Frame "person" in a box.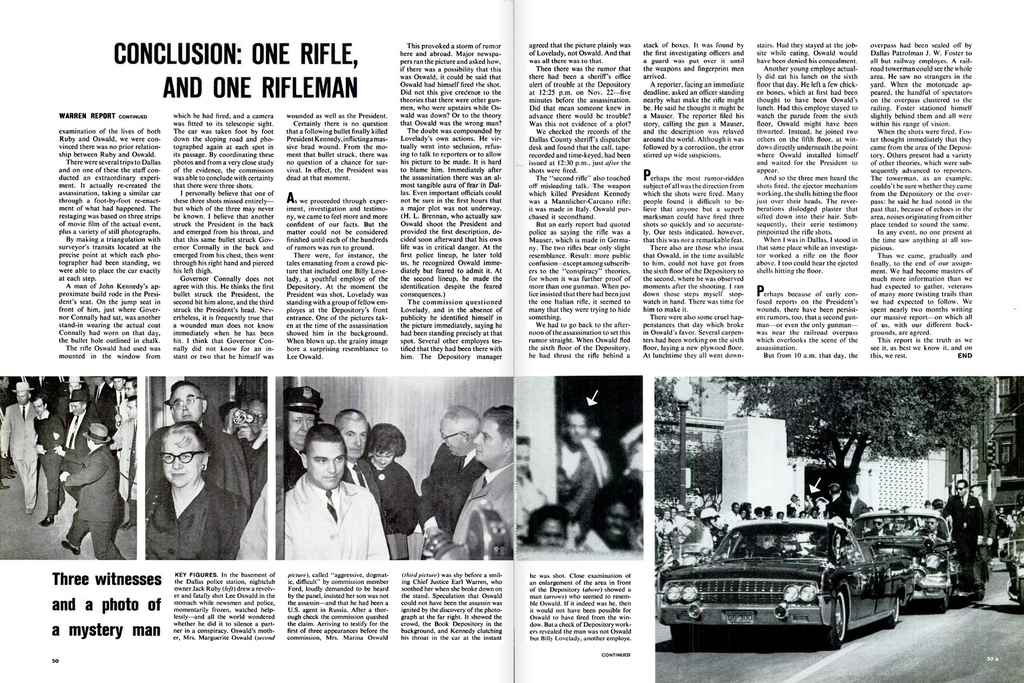
locate(370, 422, 418, 561).
